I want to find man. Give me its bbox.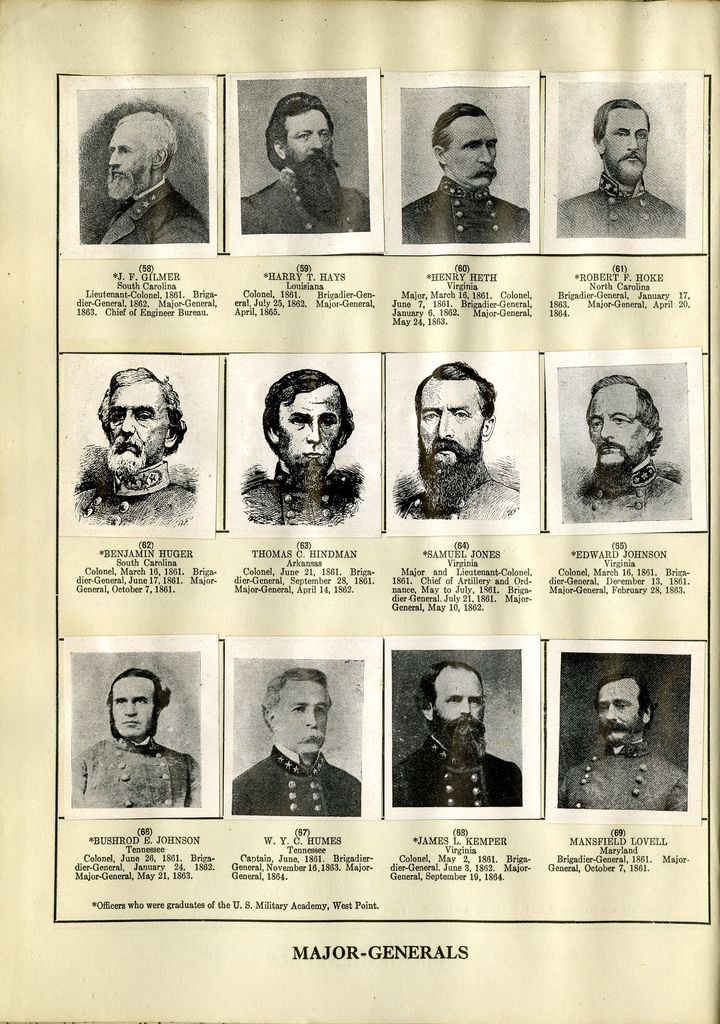
[left=68, top=666, right=196, bottom=808].
